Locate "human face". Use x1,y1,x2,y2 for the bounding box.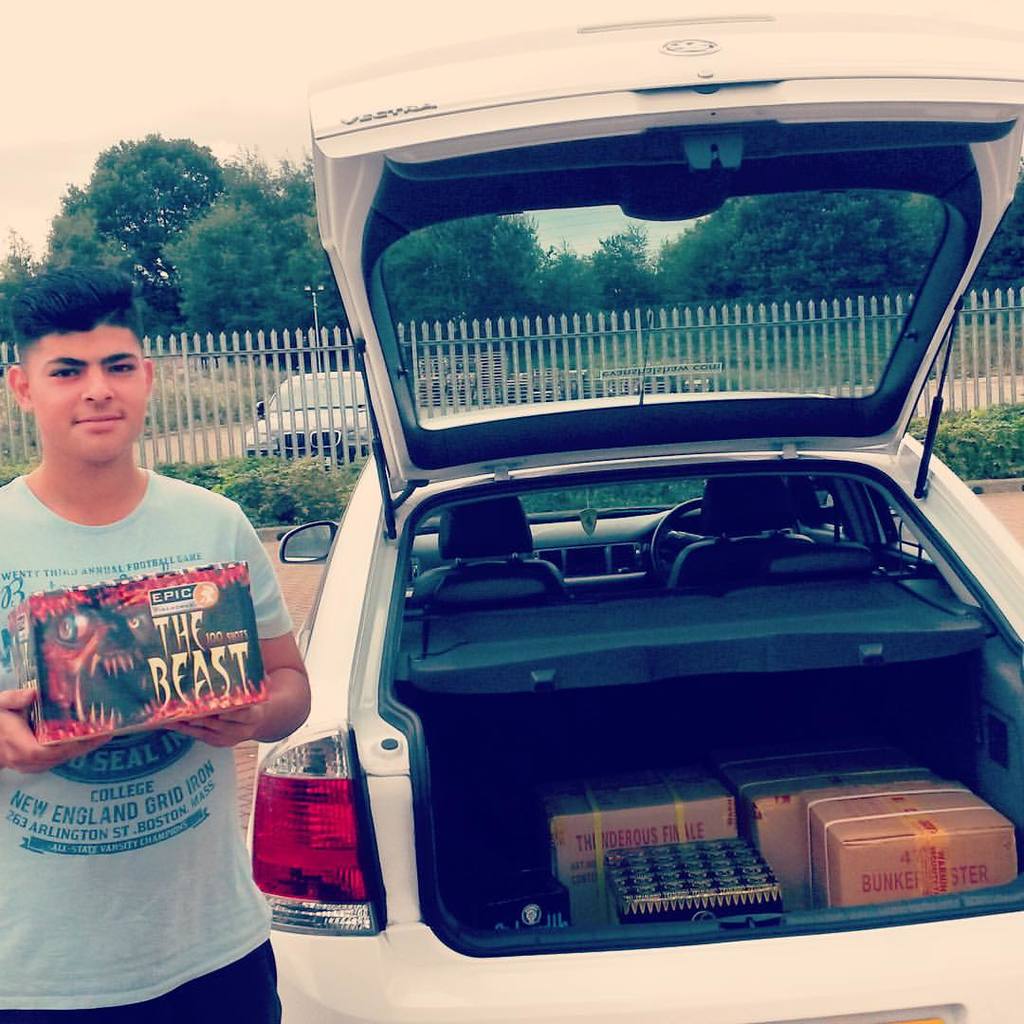
27,320,144,465.
